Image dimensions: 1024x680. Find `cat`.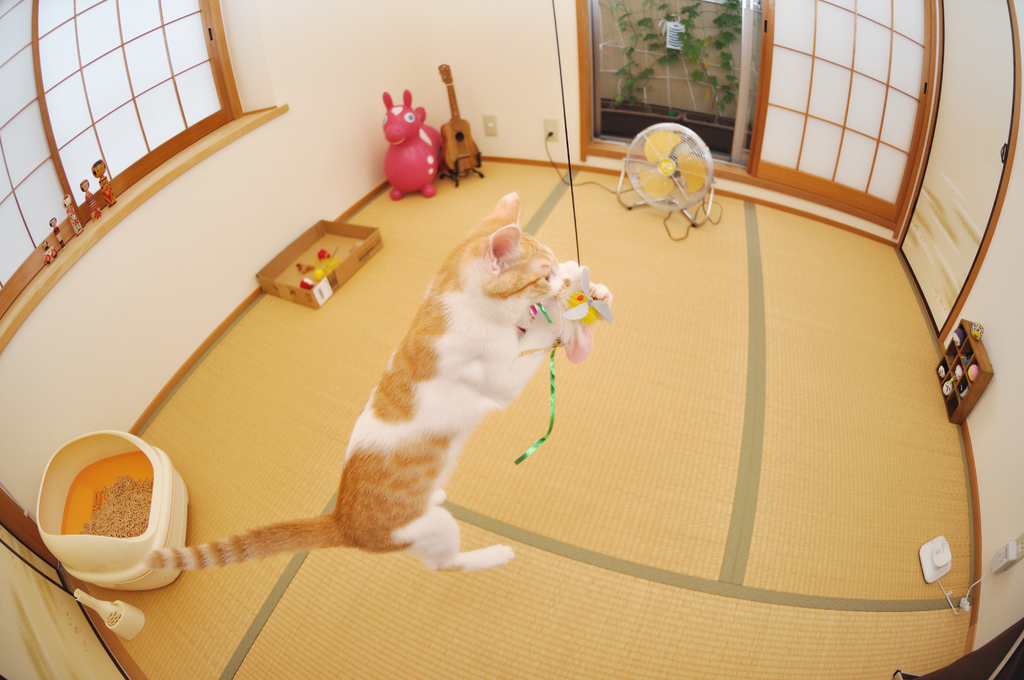
{"x1": 141, "y1": 190, "x2": 580, "y2": 572}.
